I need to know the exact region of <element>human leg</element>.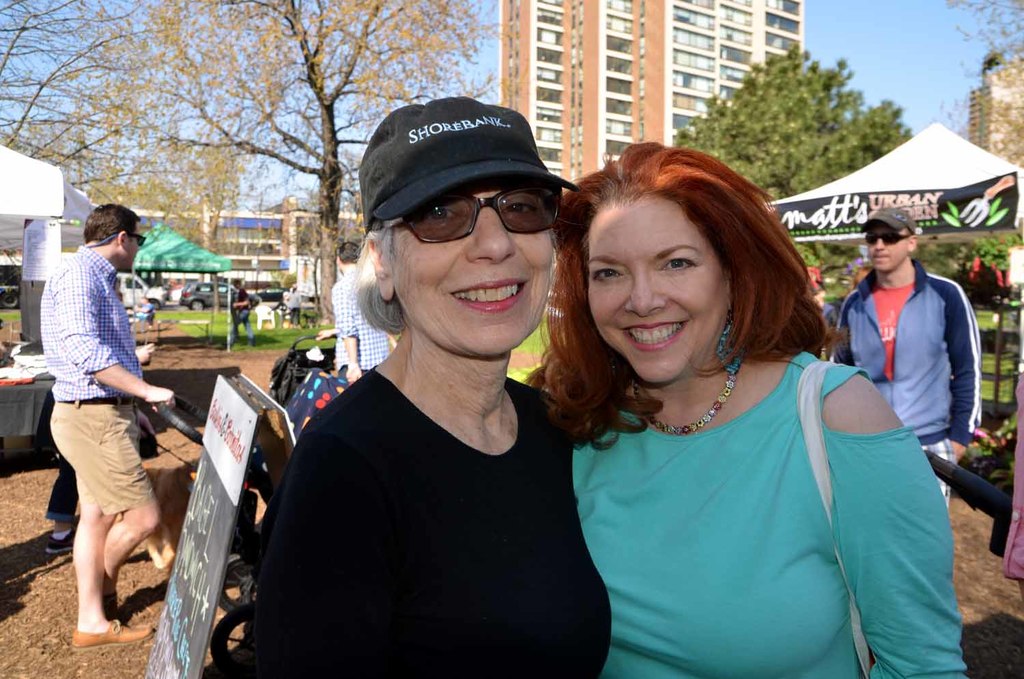
Region: <box>49,406,160,608</box>.
